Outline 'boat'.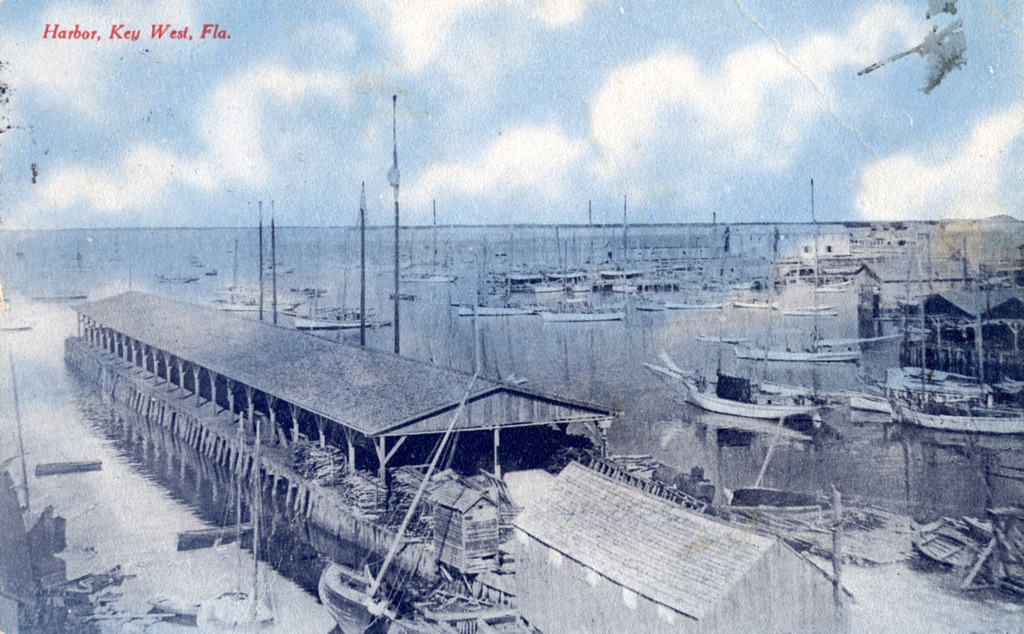
Outline: locate(395, 191, 461, 284).
